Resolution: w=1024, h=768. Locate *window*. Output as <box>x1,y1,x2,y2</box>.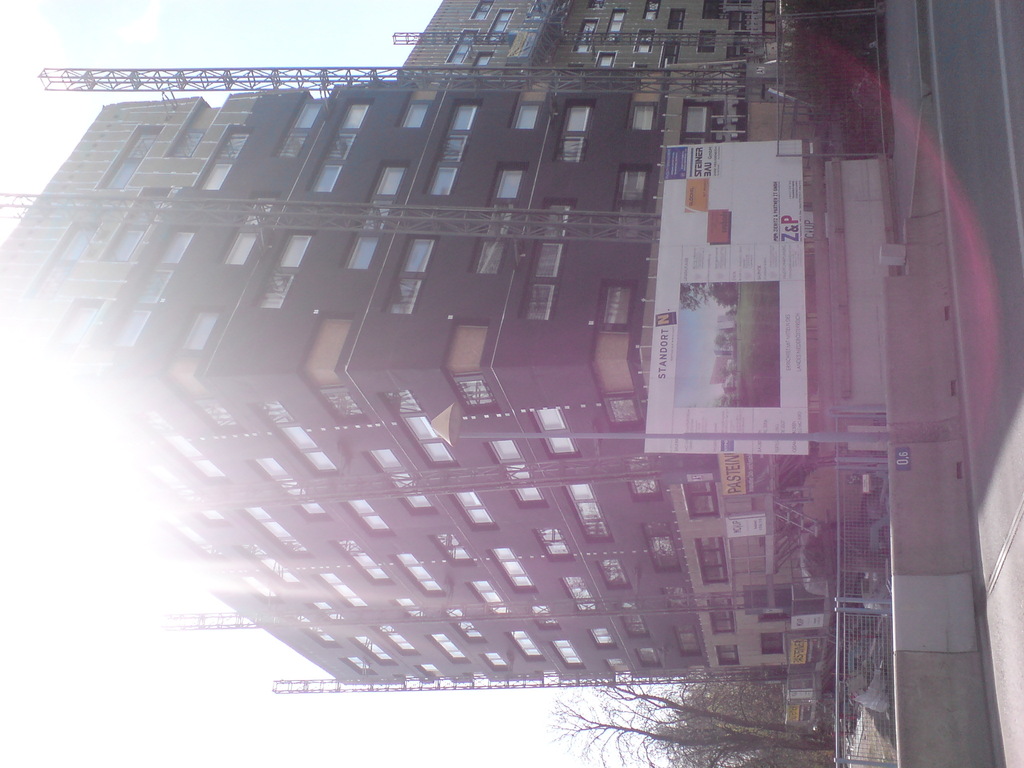
<box>604,10,628,38</box>.
